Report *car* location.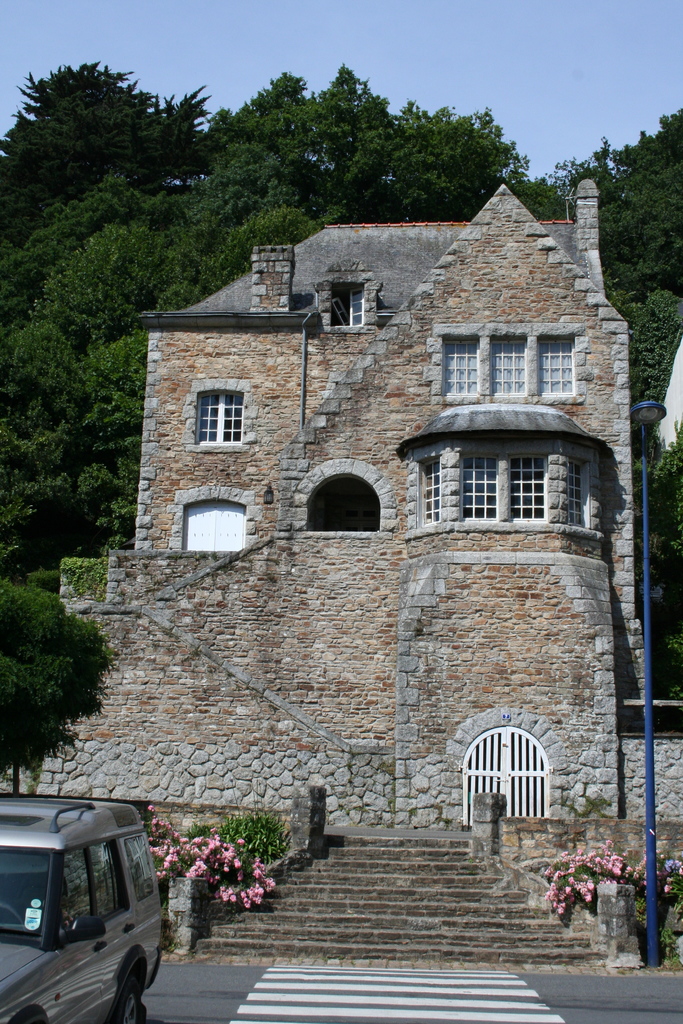
Report: bbox=(0, 792, 167, 1023).
